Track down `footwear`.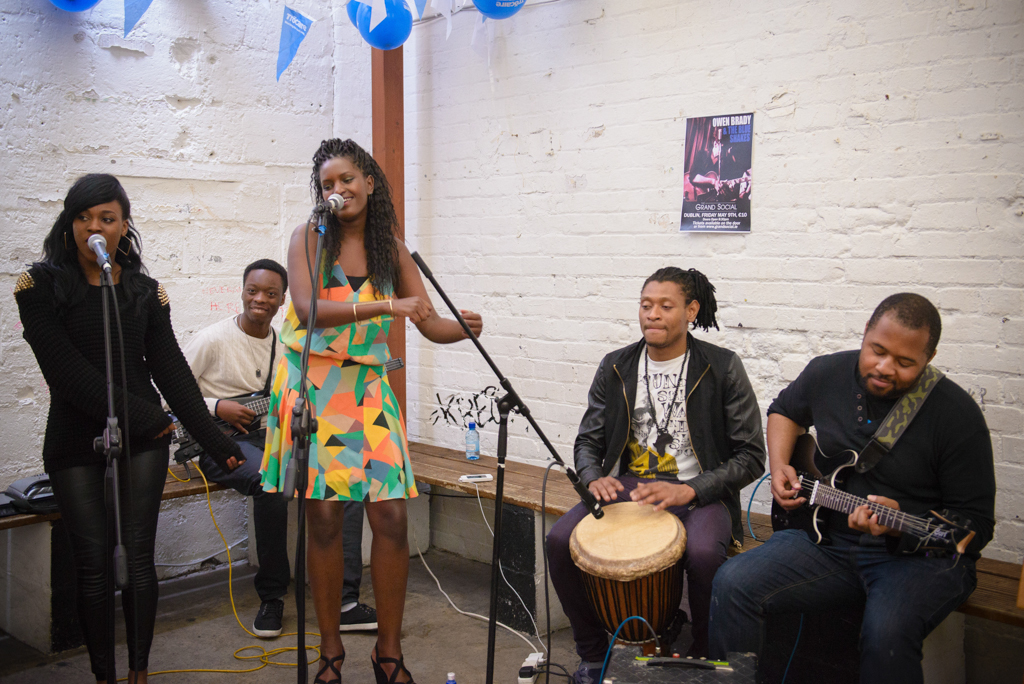
Tracked to left=249, top=596, right=287, bottom=640.
